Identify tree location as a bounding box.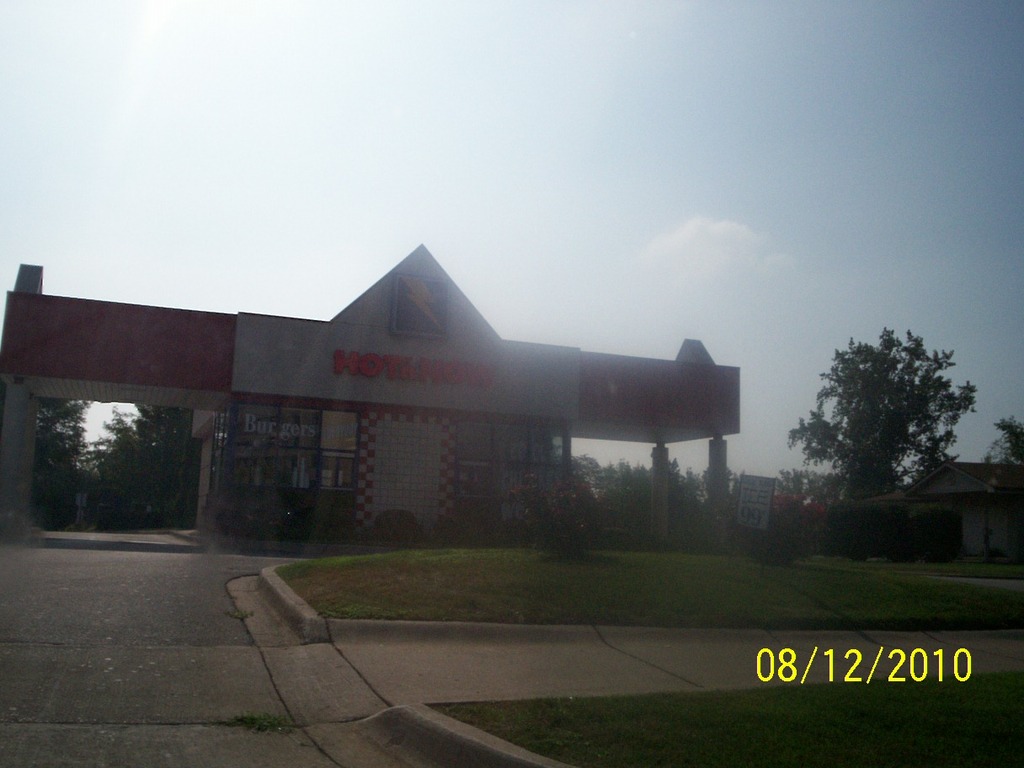
(left=780, top=327, right=979, bottom=490).
